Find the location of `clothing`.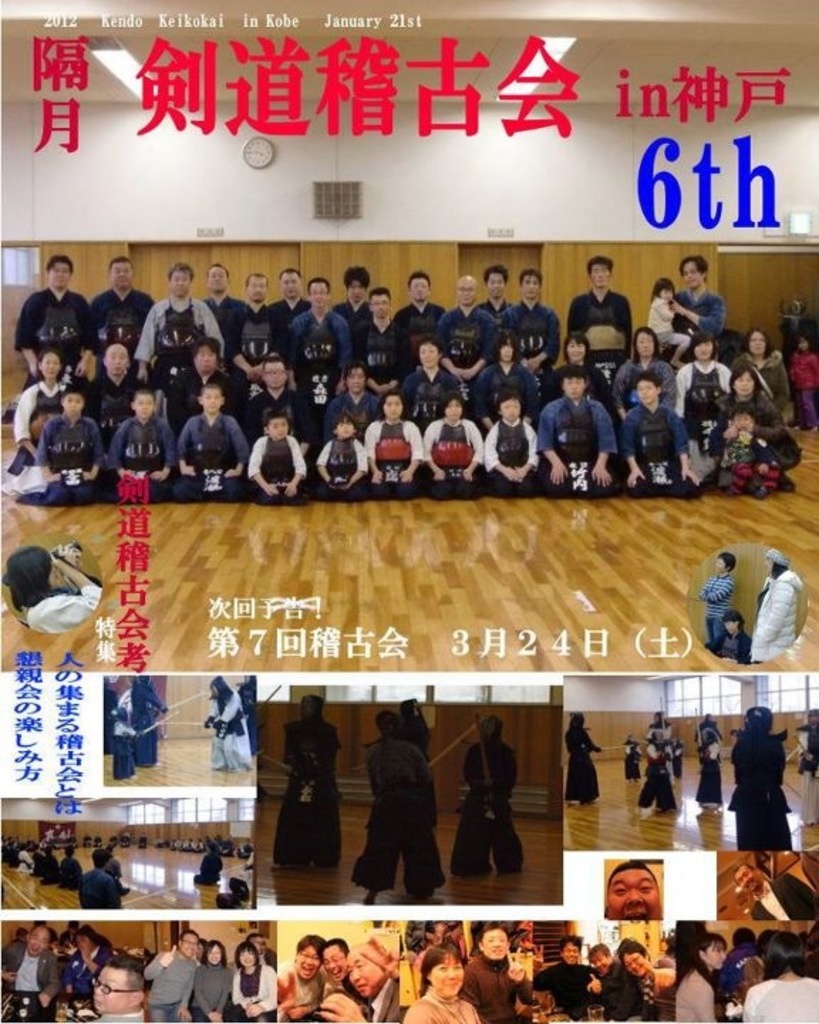
Location: [left=108, top=717, right=138, bottom=775].
